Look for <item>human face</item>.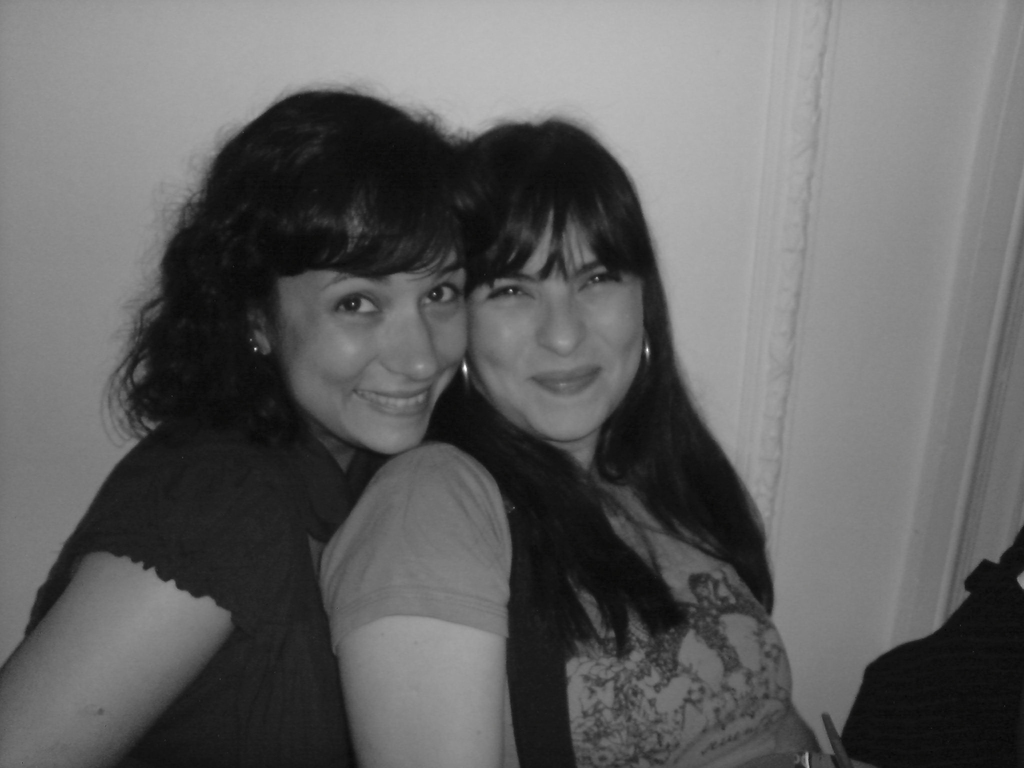
Found: 461, 207, 643, 436.
